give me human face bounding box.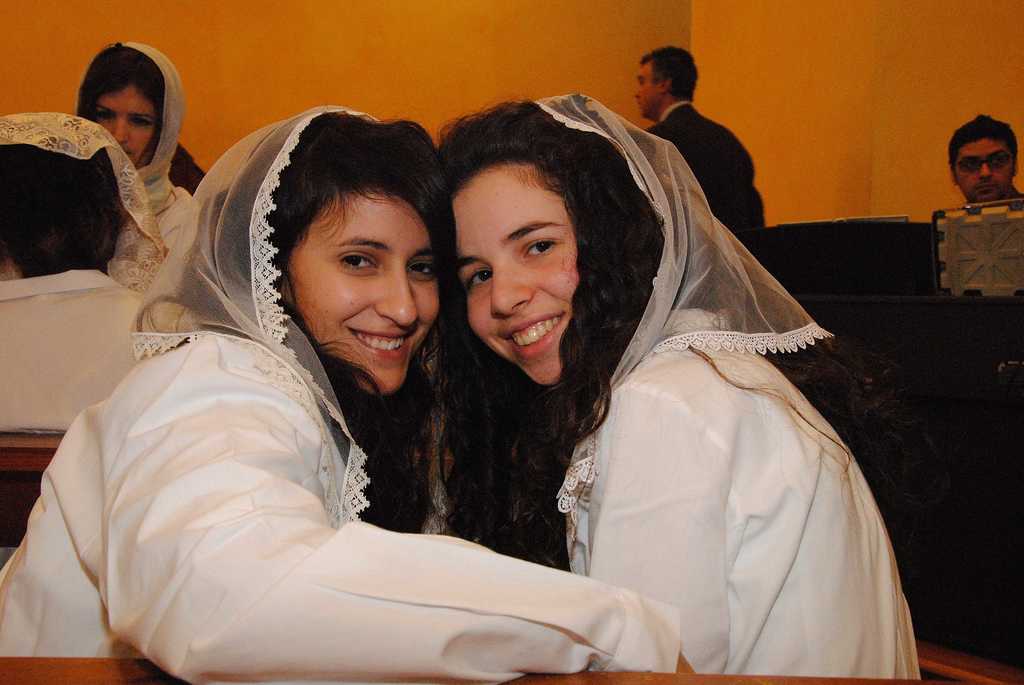
{"left": 100, "top": 87, "right": 148, "bottom": 157}.
